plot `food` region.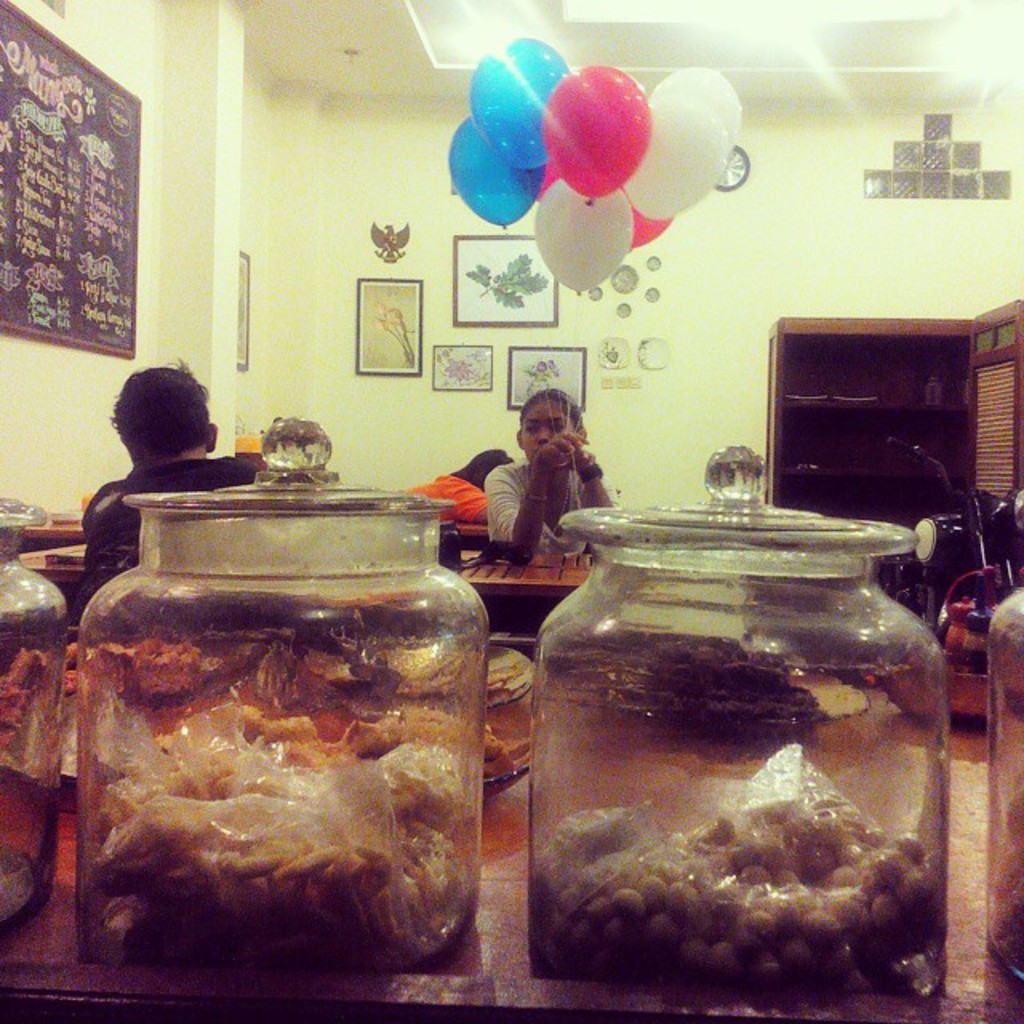
Plotted at <region>619, 629, 813, 739</region>.
